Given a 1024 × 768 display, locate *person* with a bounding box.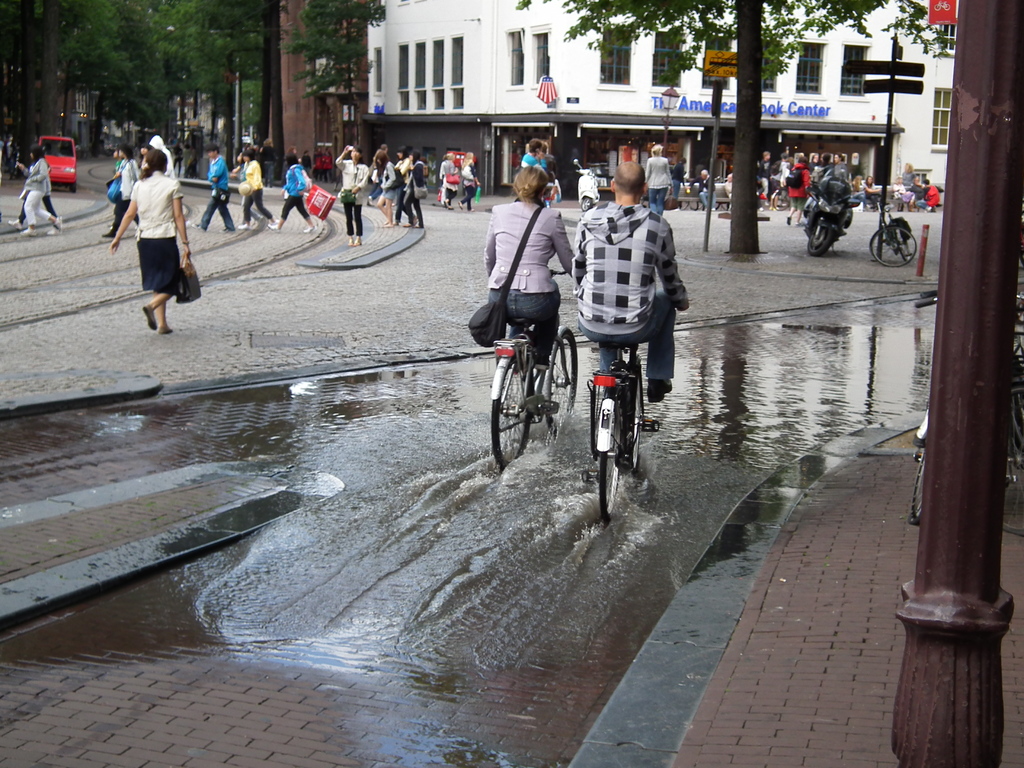
Located: bbox=[785, 154, 815, 221].
